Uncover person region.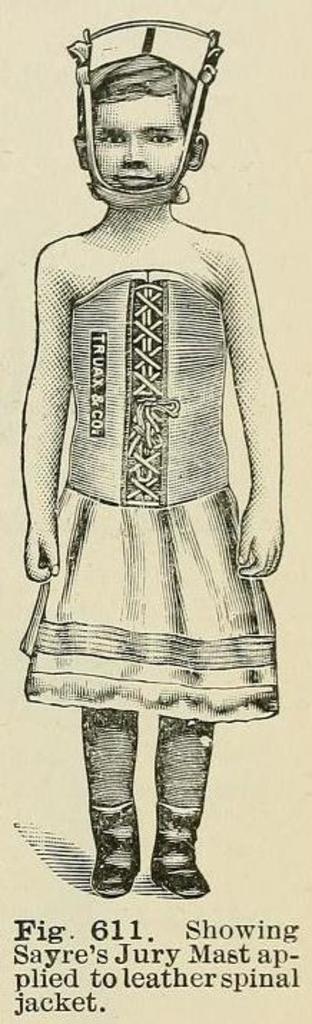
Uncovered: bbox=[16, 53, 279, 901].
